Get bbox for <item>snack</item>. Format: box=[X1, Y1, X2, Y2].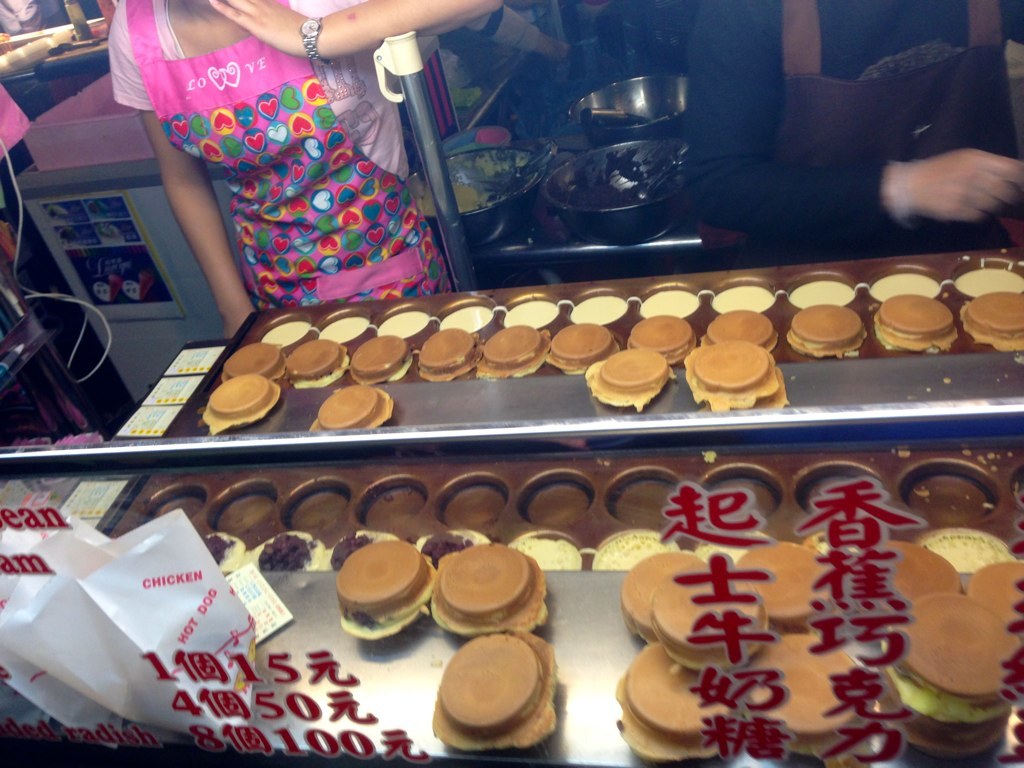
box=[338, 543, 437, 639].
